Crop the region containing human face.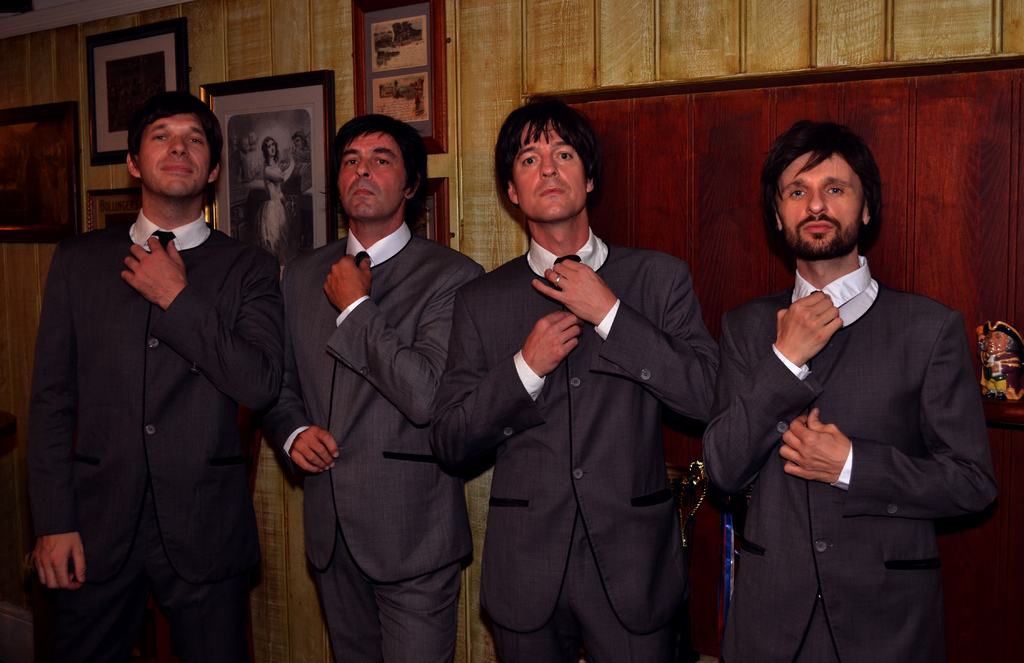
Crop region: x1=780 y1=153 x2=861 y2=258.
